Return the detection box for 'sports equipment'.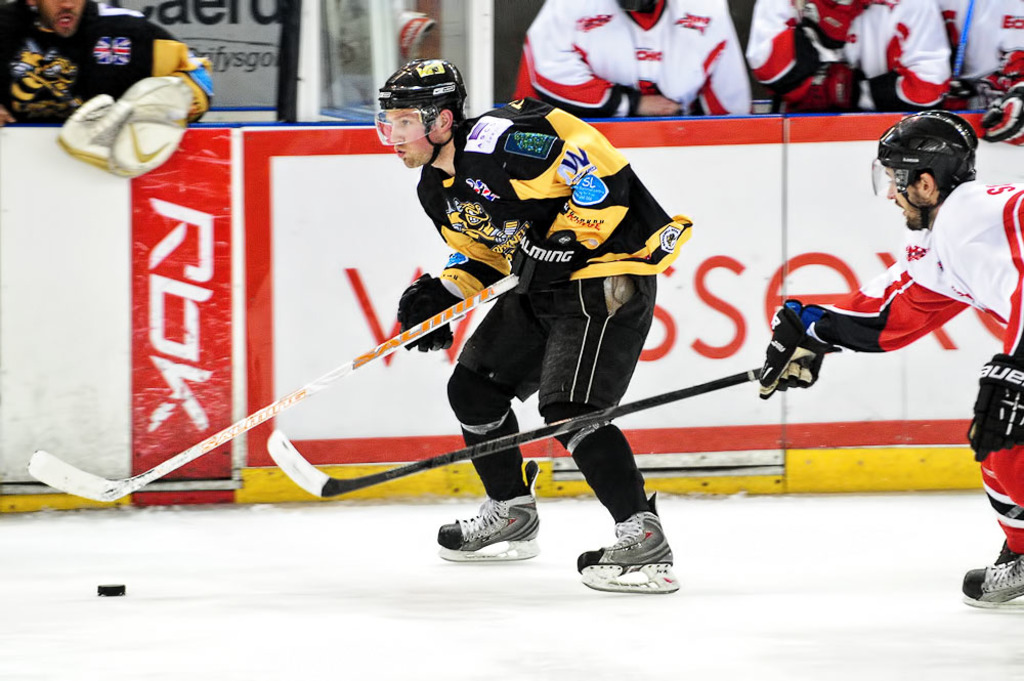
<box>507,218,591,316</box>.
